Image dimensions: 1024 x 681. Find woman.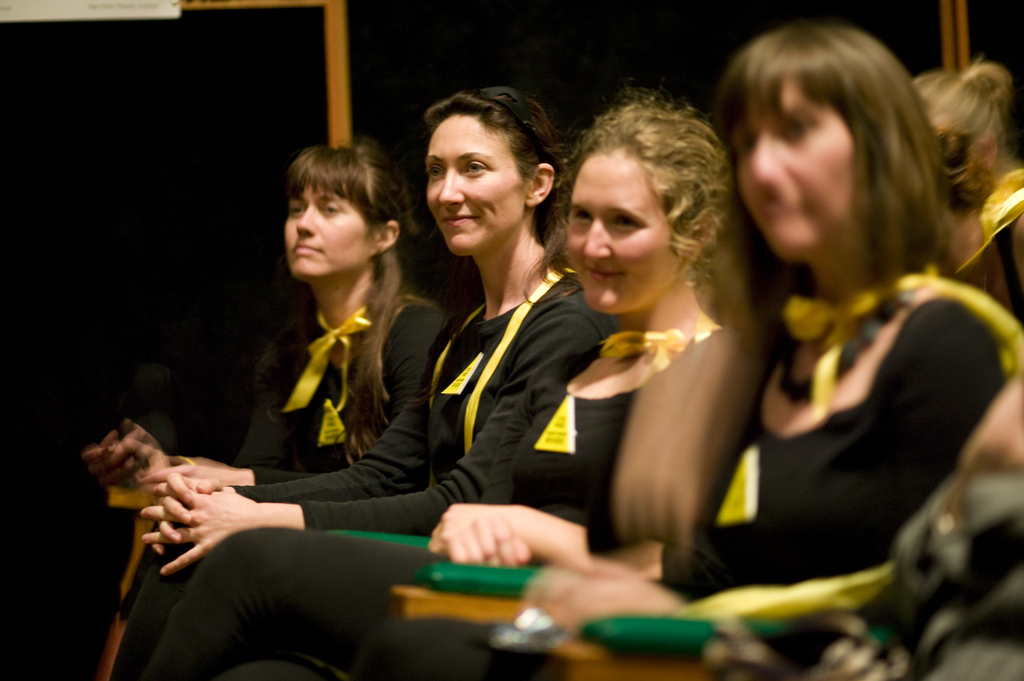
detection(123, 81, 618, 599).
